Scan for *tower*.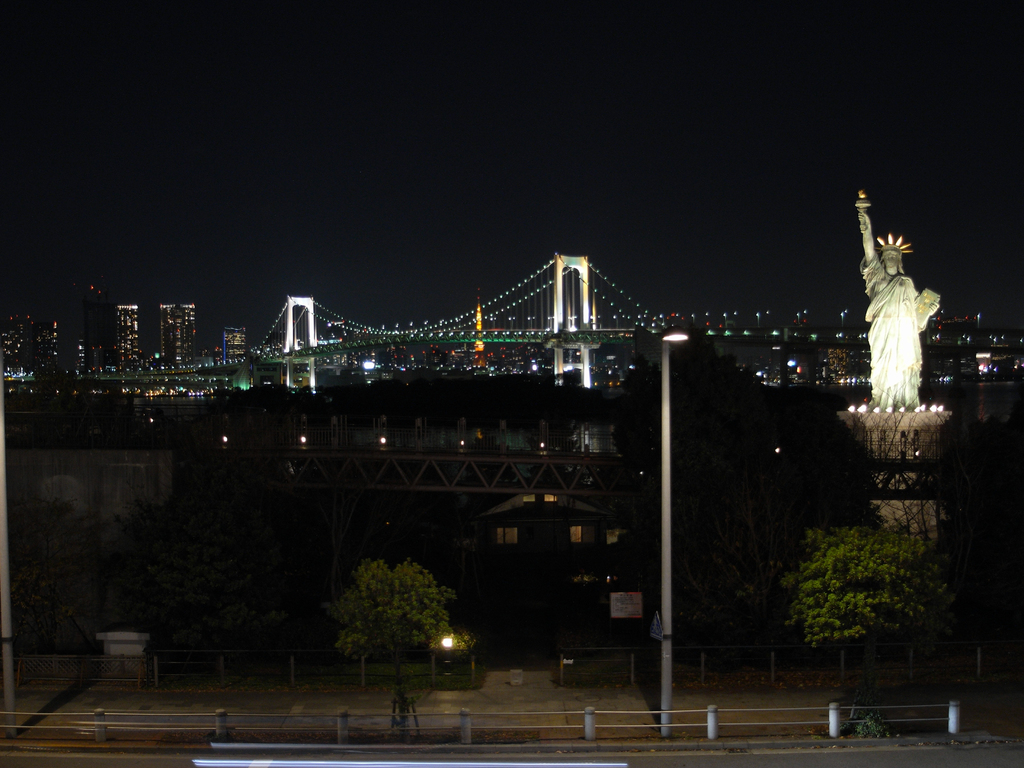
Scan result: {"left": 112, "top": 303, "right": 141, "bottom": 375}.
